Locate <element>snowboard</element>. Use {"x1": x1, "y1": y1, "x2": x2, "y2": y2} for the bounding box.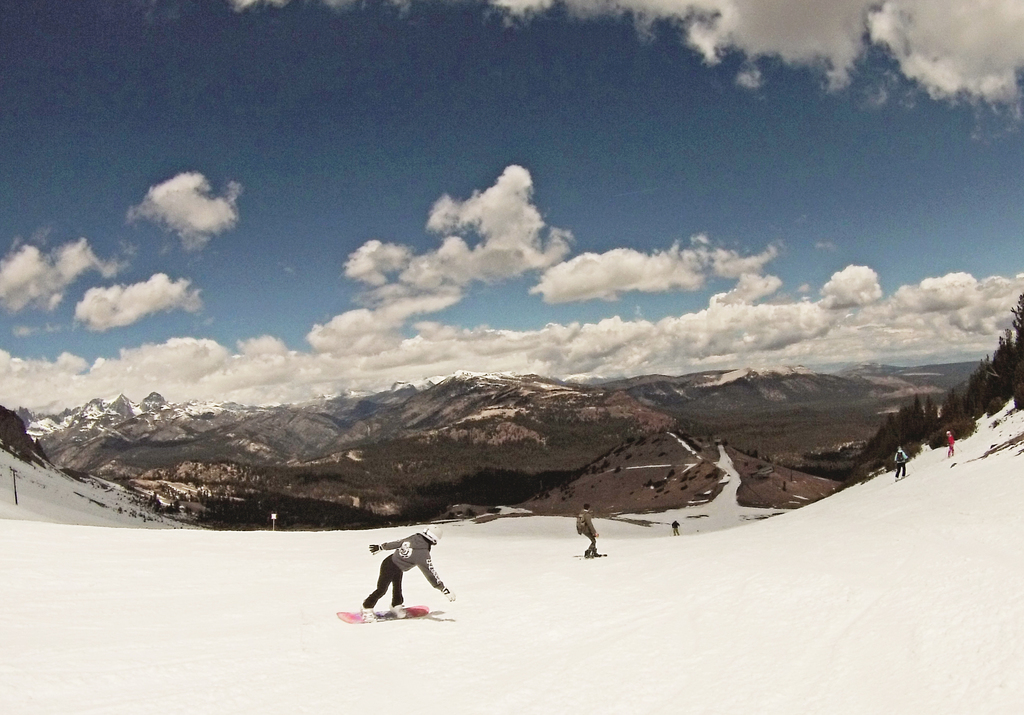
{"x1": 333, "y1": 605, "x2": 433, "y2": 625}.
